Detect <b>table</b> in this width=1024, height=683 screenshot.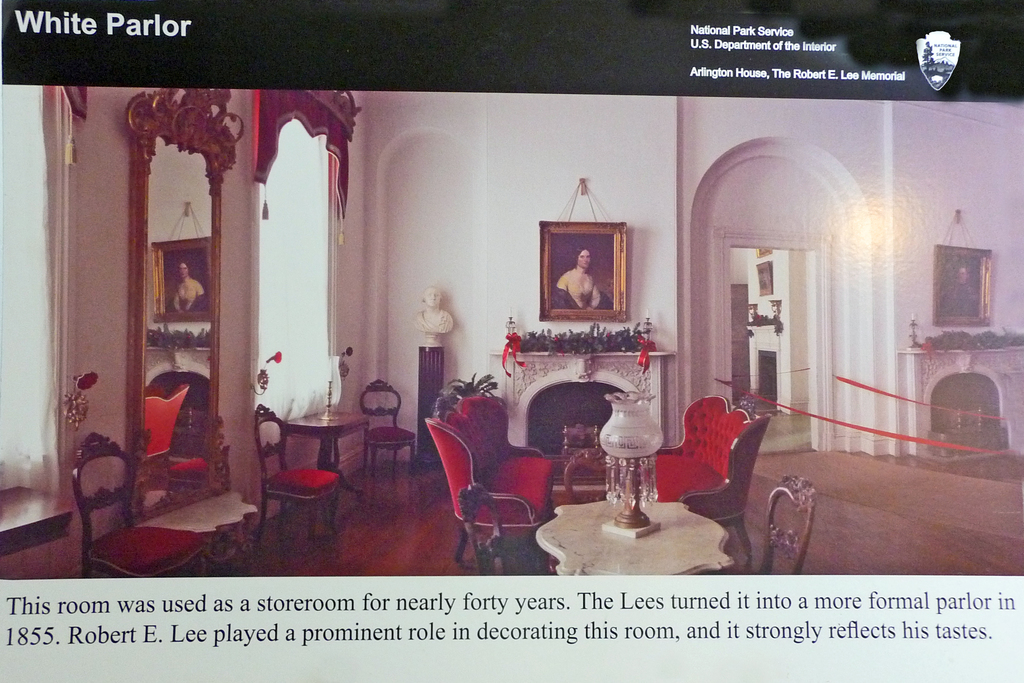
Detection: [left=535, top=504, right=730, bottom=575].
